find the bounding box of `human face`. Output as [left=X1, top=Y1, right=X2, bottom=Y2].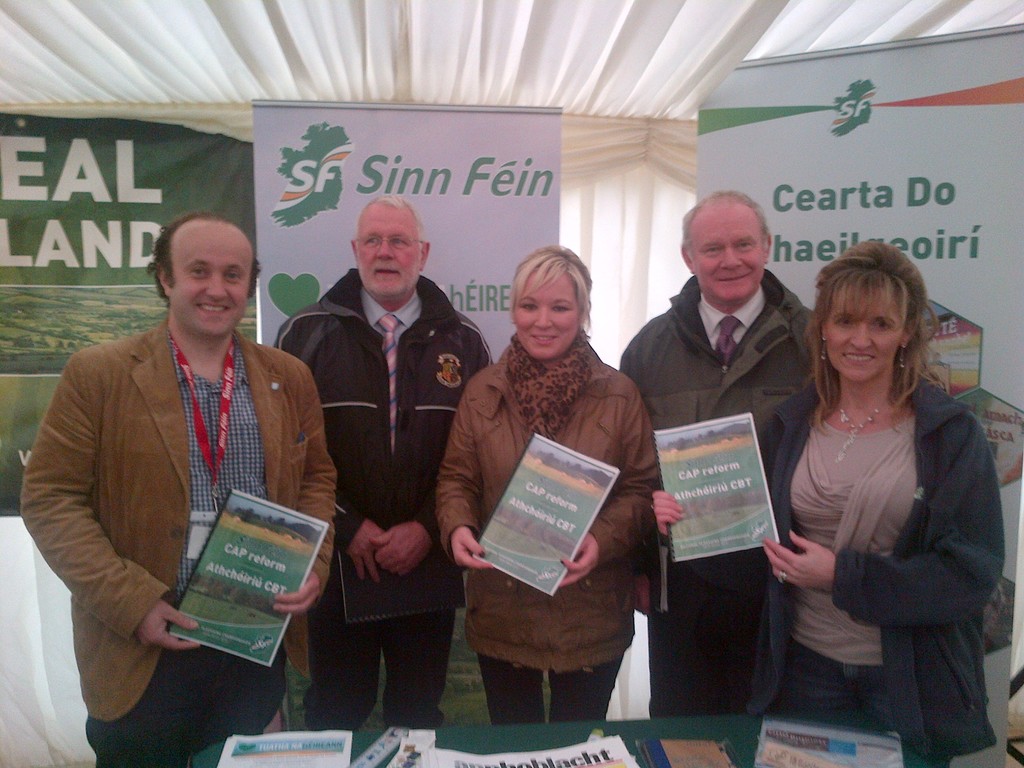
[left=356, top=207, right=420, bottom=297].
